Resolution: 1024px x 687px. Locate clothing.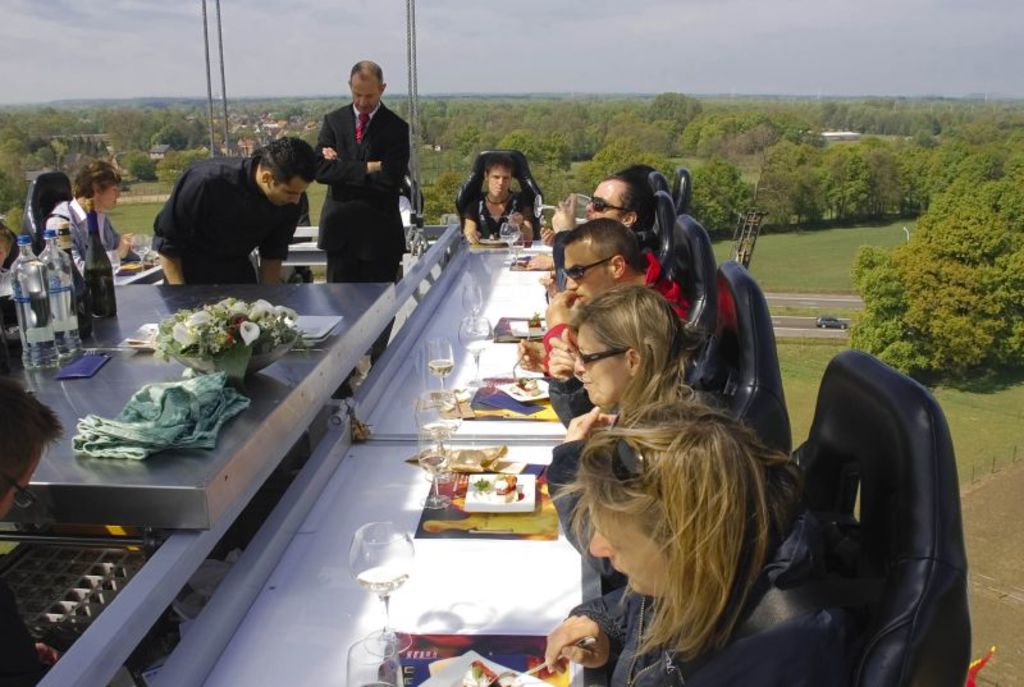
x1=45, y1=194, x2=129, y2=271.
